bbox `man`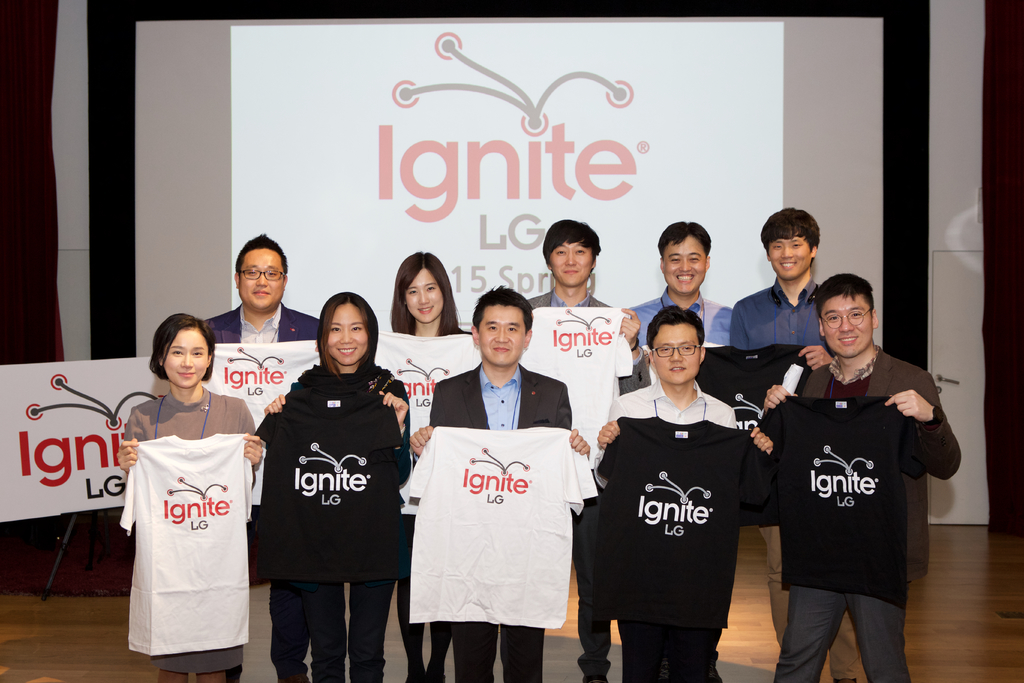
BBox(407, 284, 591, 682)
